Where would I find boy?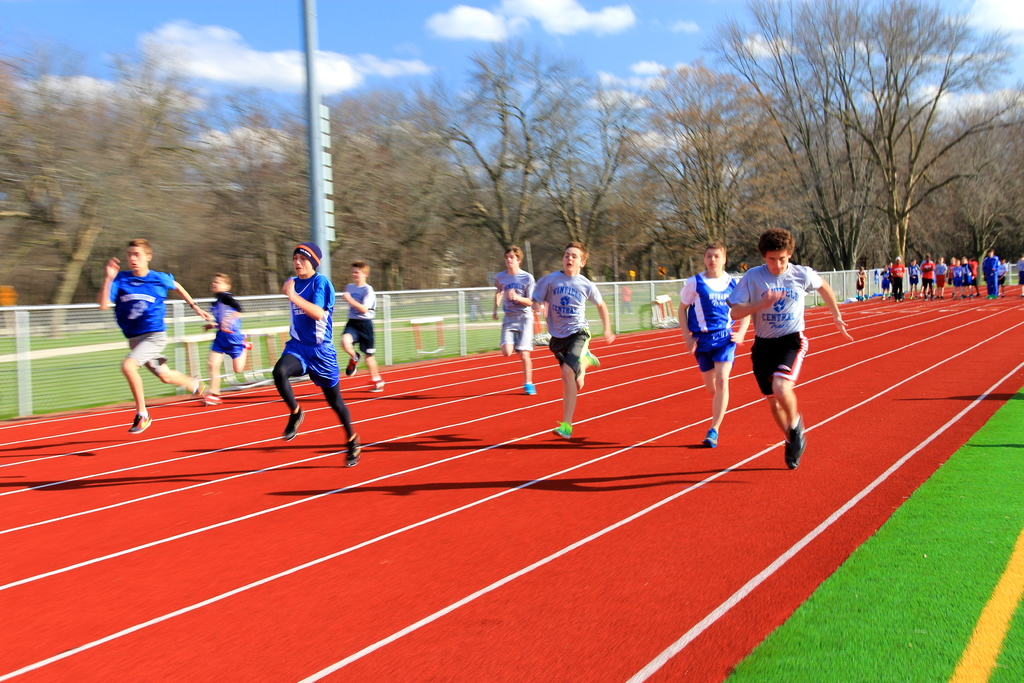
At 491, 247, 535, 399.
